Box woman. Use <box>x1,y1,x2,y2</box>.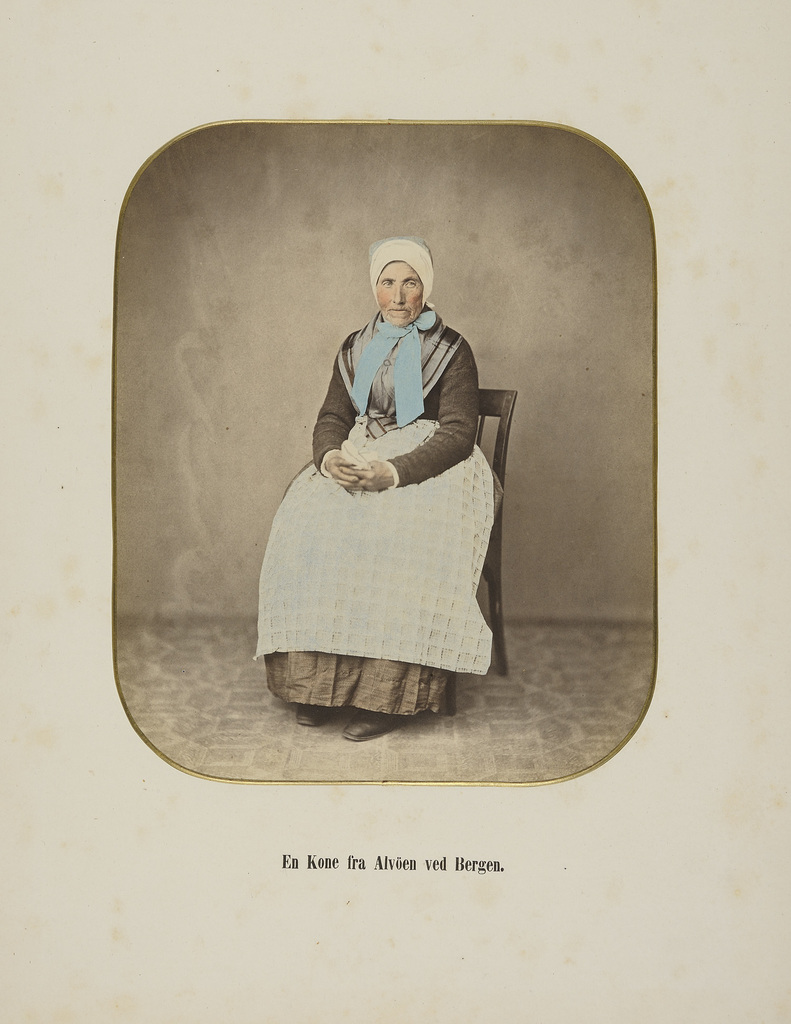
<box>266,227,515,771</box>.
